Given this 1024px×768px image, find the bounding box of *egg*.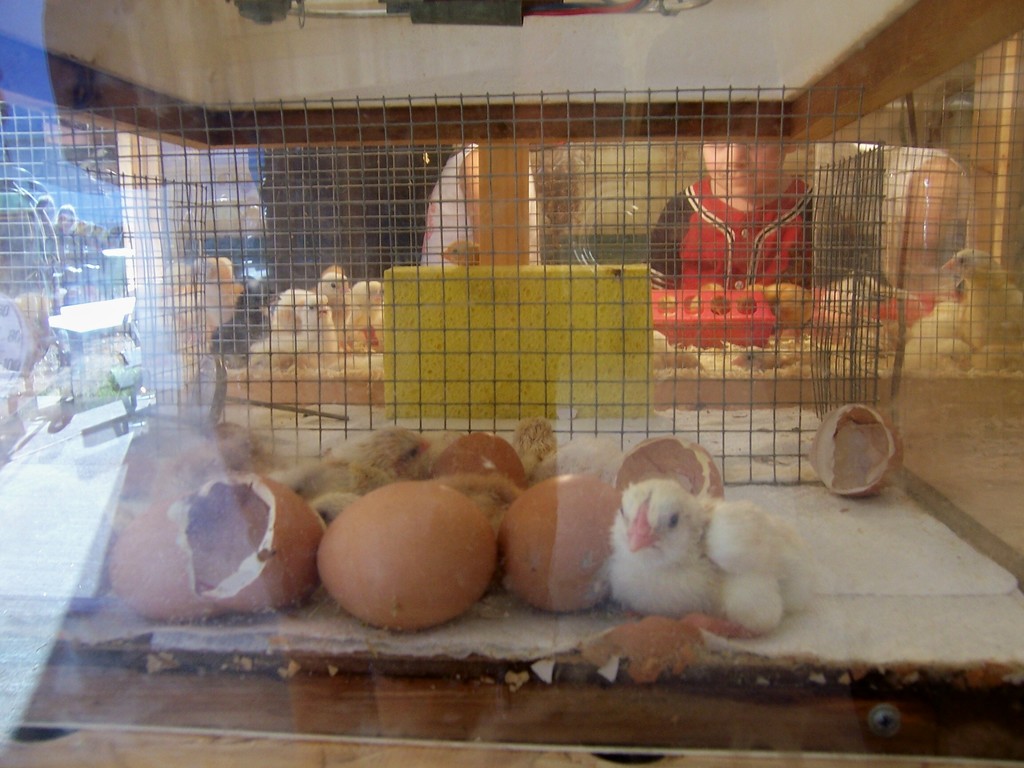
(312,481,495,634).
